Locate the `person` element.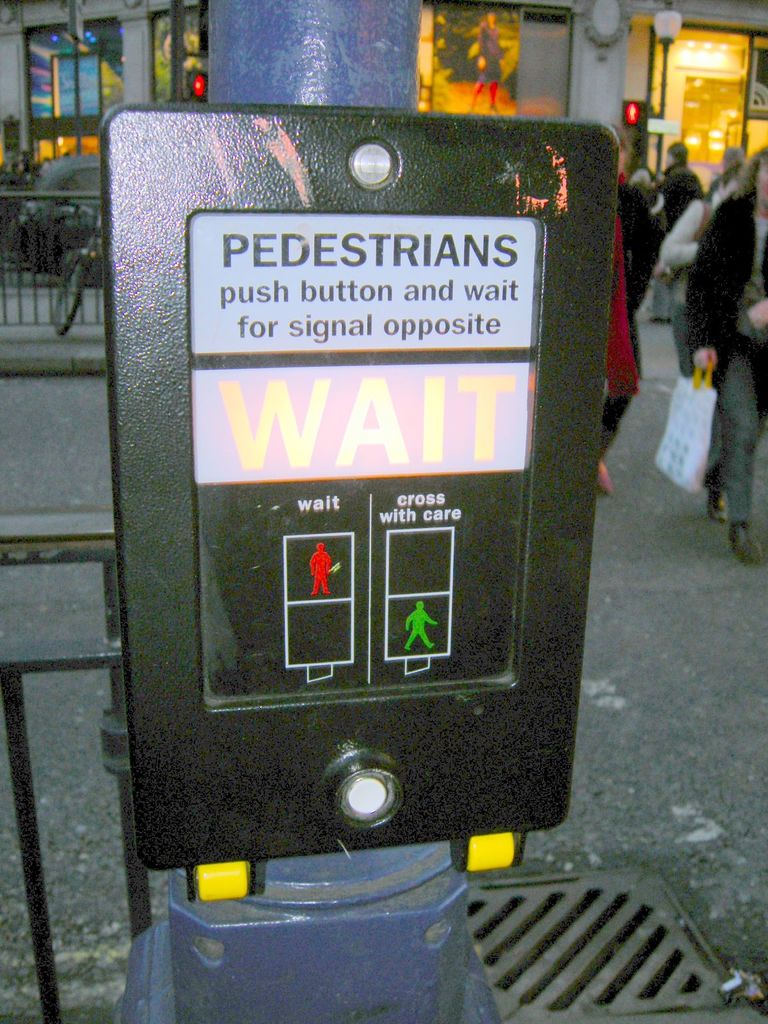
Element bbox: bbox(691, 147, 767, 562).
